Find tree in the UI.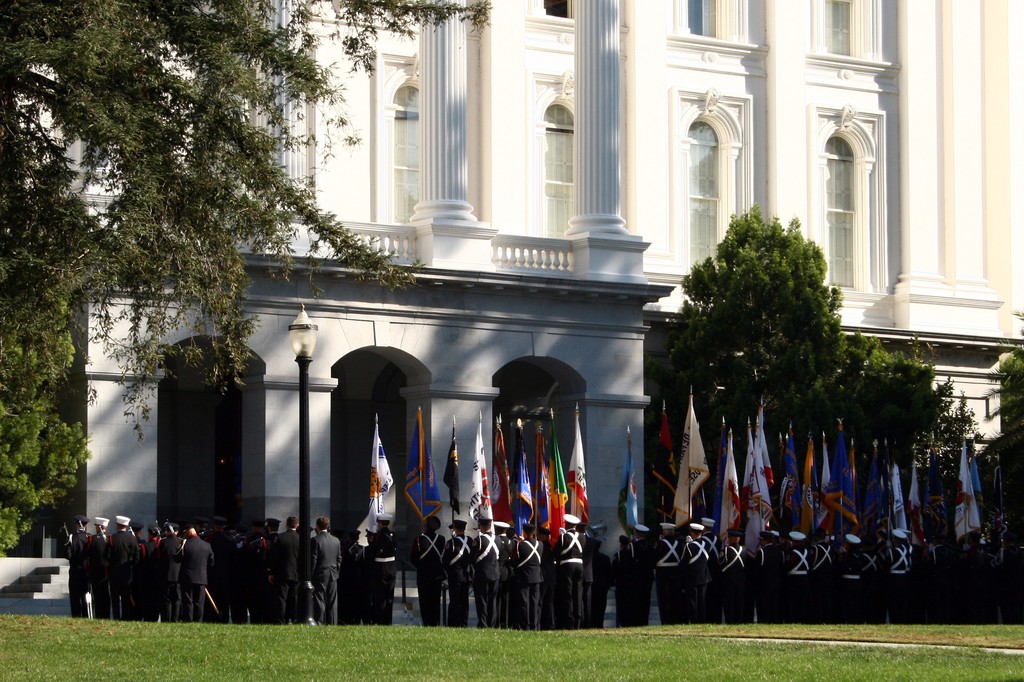
UI element at 0/239/93/549.
